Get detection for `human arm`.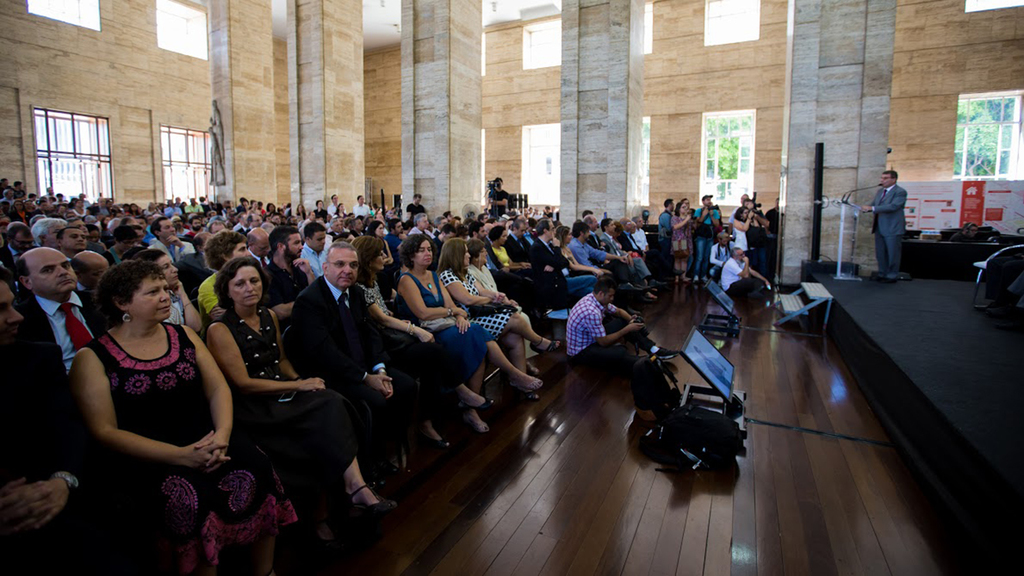
Detection: Rect(405, 273, 469, 319).
